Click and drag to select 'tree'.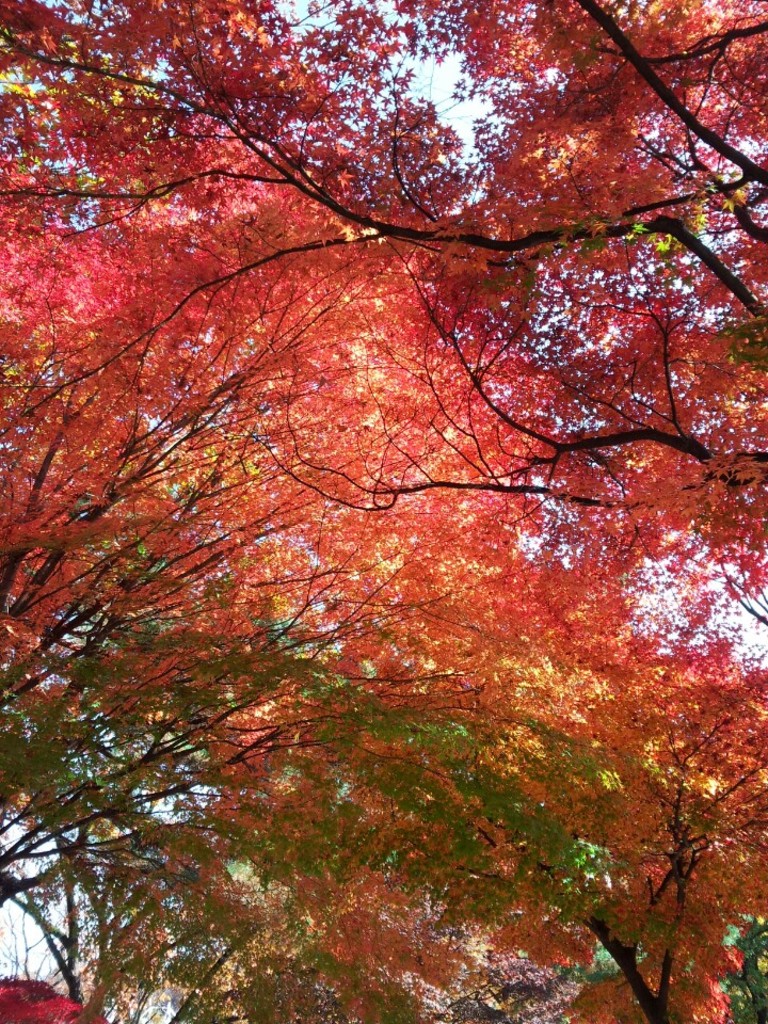
Selection: x1=418, y1=618, x2=754, y2=1023.
